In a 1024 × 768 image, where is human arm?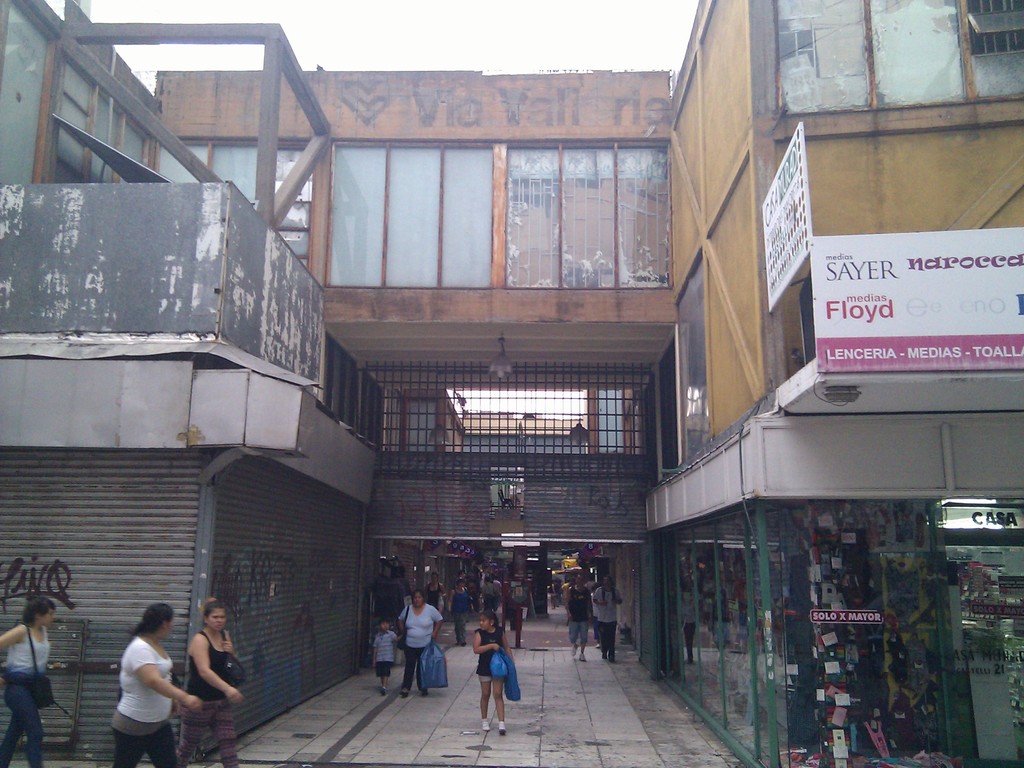
select_region(587, 597, 598, 625).
